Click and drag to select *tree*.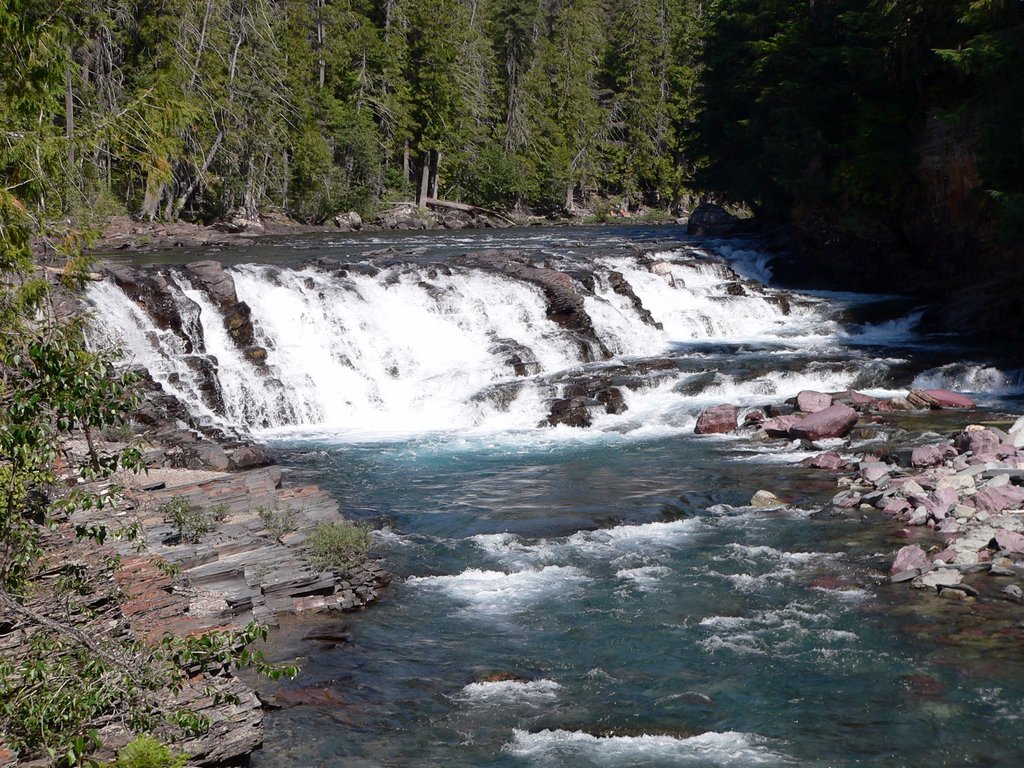
Selection: (0, 0, 168, 356).
